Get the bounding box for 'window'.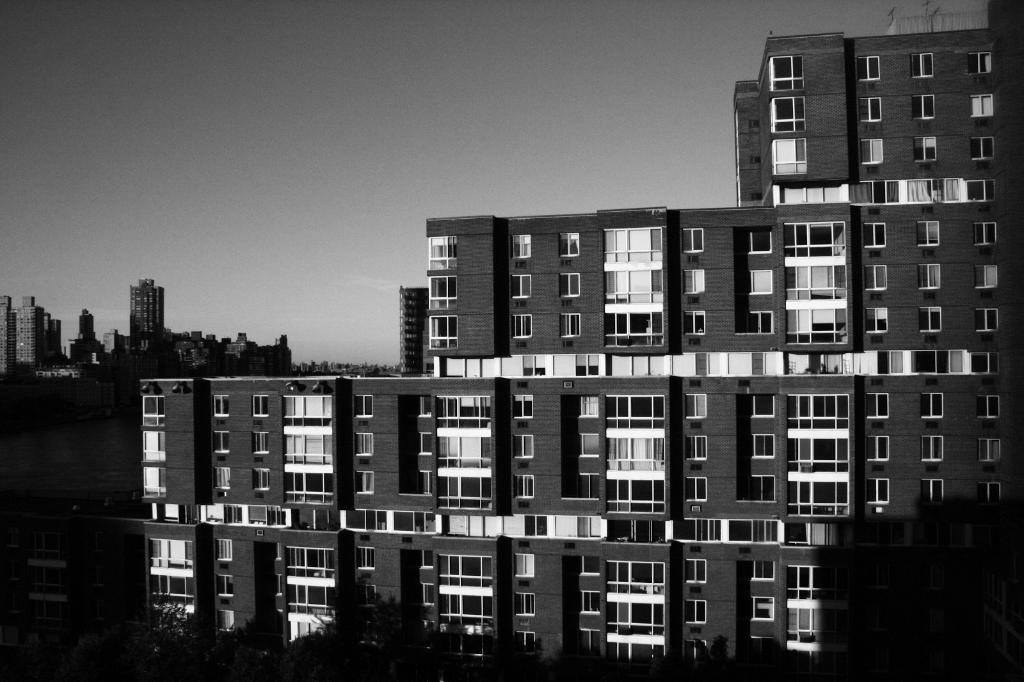
515:474:536:499.
